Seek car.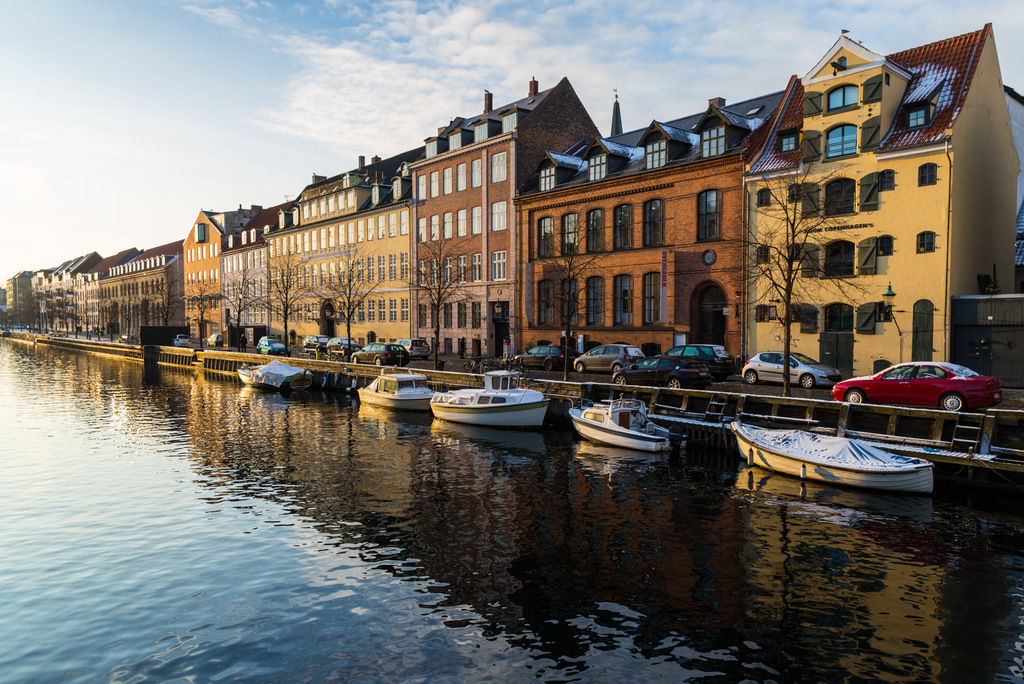
[x1=609, y1=353, x2=711, y2=390].
